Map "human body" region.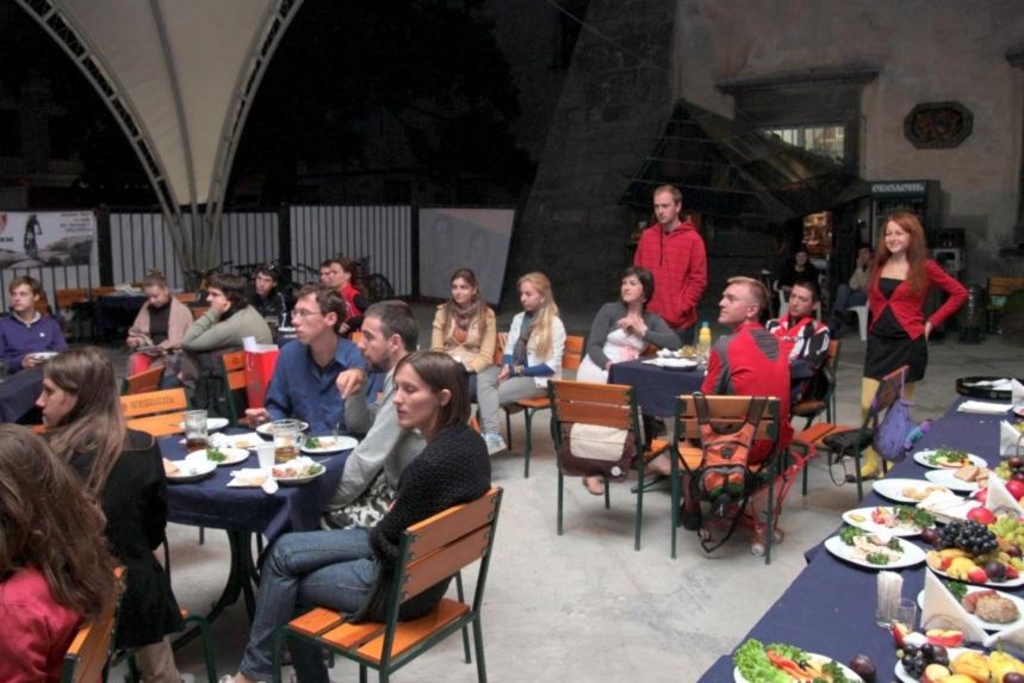
Mapped to x1=0 y1=423 x2=114 y2=682.
